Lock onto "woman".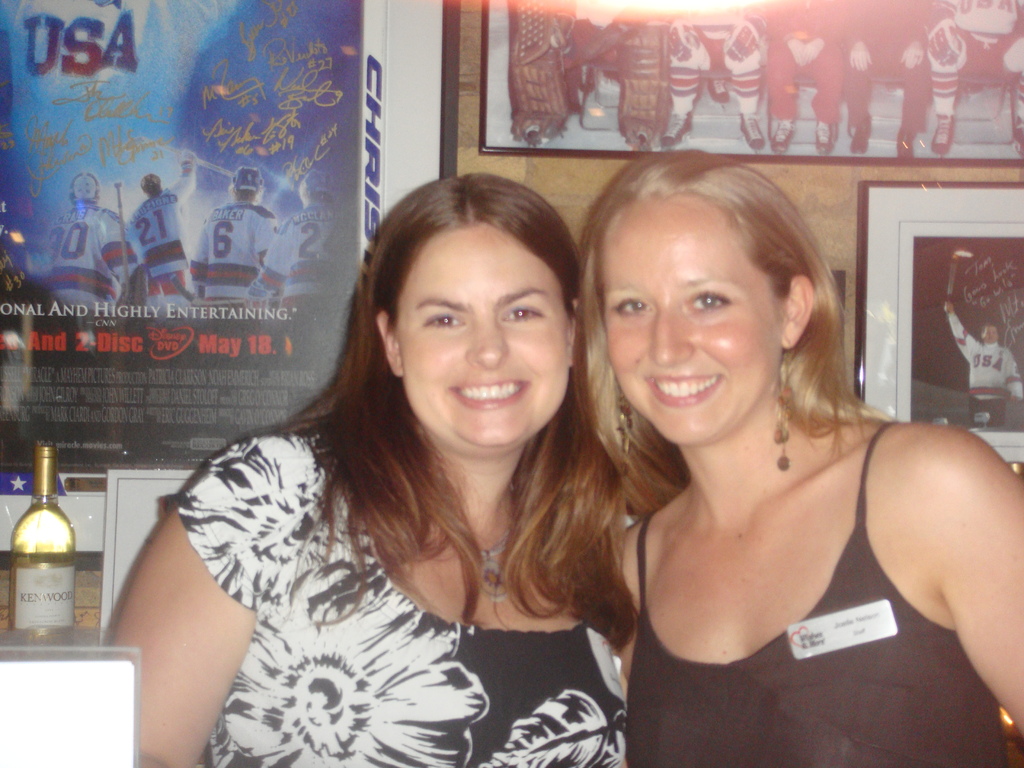
Locked: box(106, 172, 634, 767).
